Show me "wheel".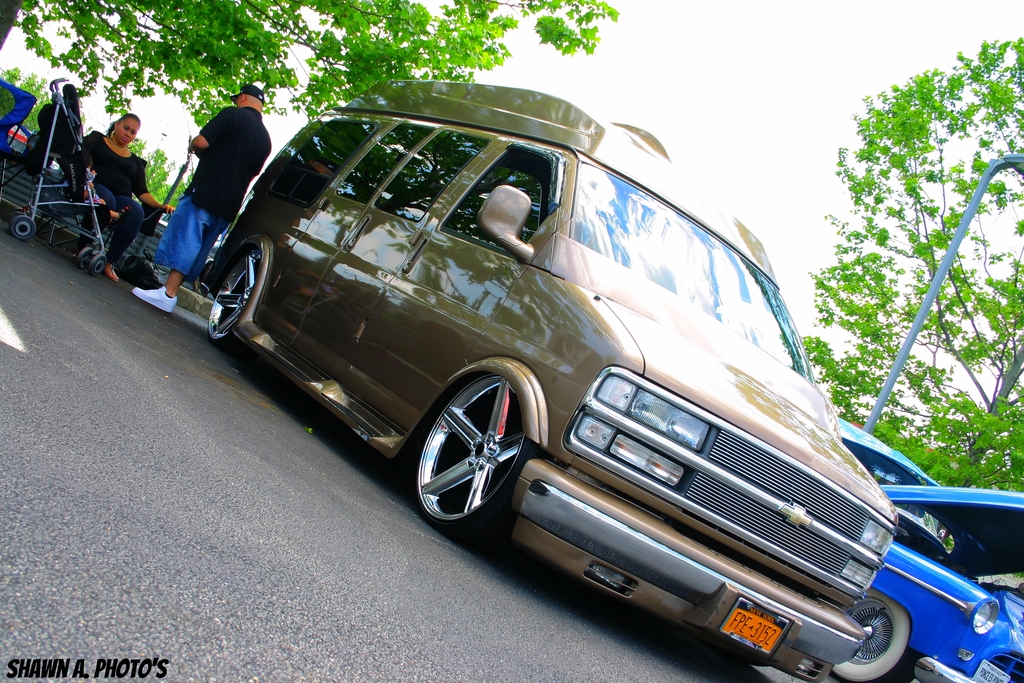
"wheel" is here: 726, 643, 775, 666.
